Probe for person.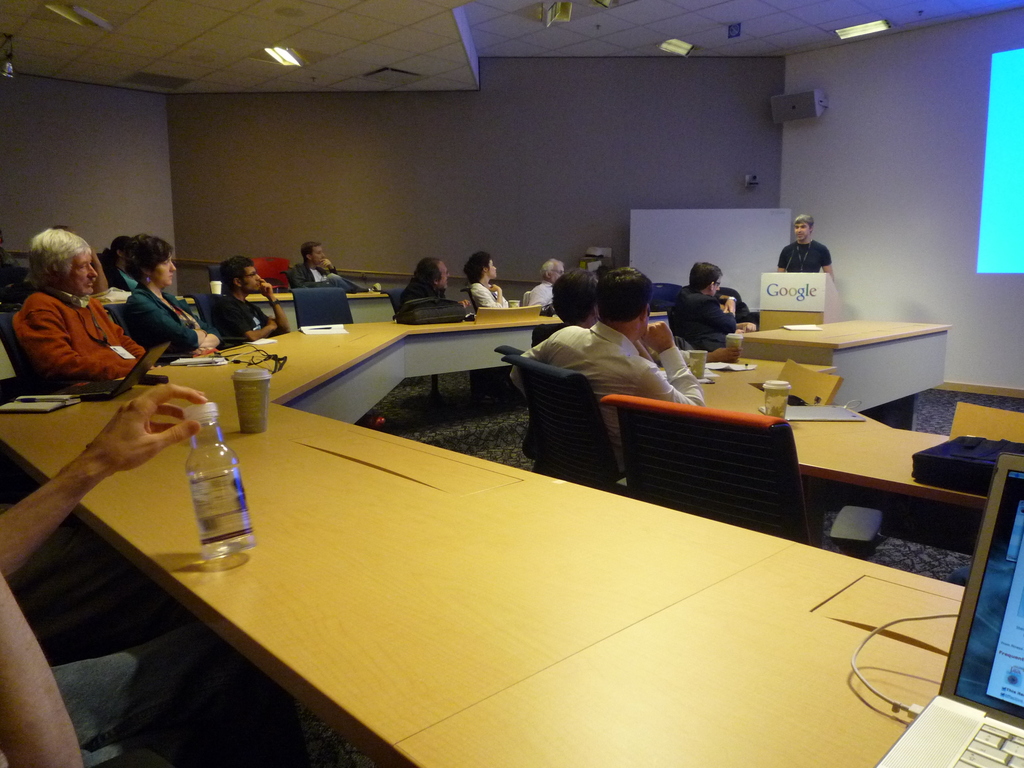
Probe result: x1=532, y1=270, x2=601, y2=343.
